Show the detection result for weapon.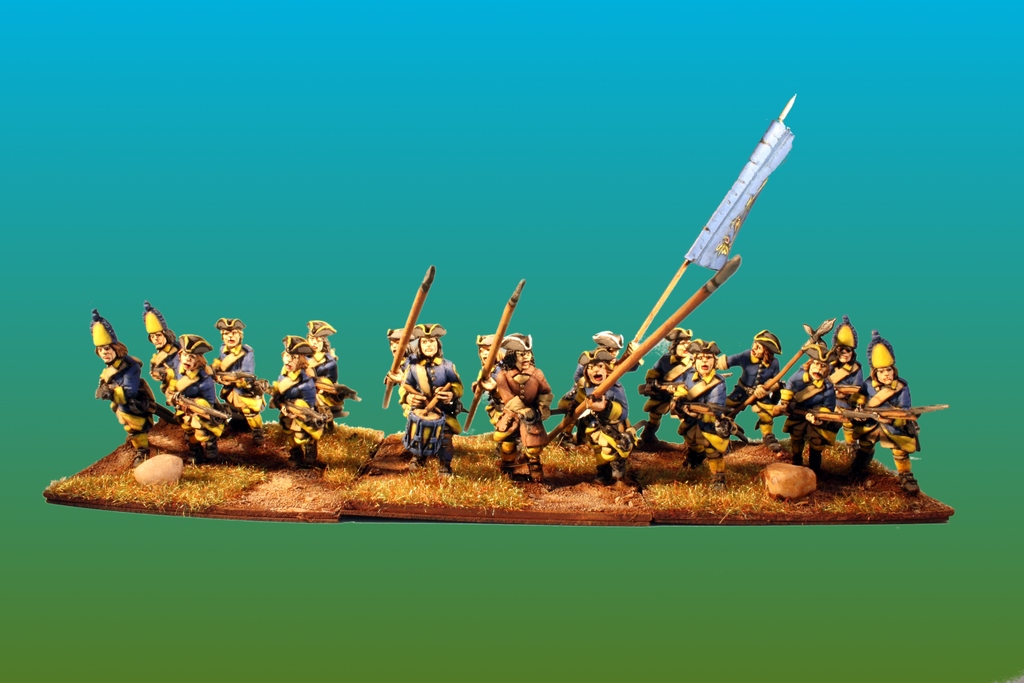
835/395/940/429.
